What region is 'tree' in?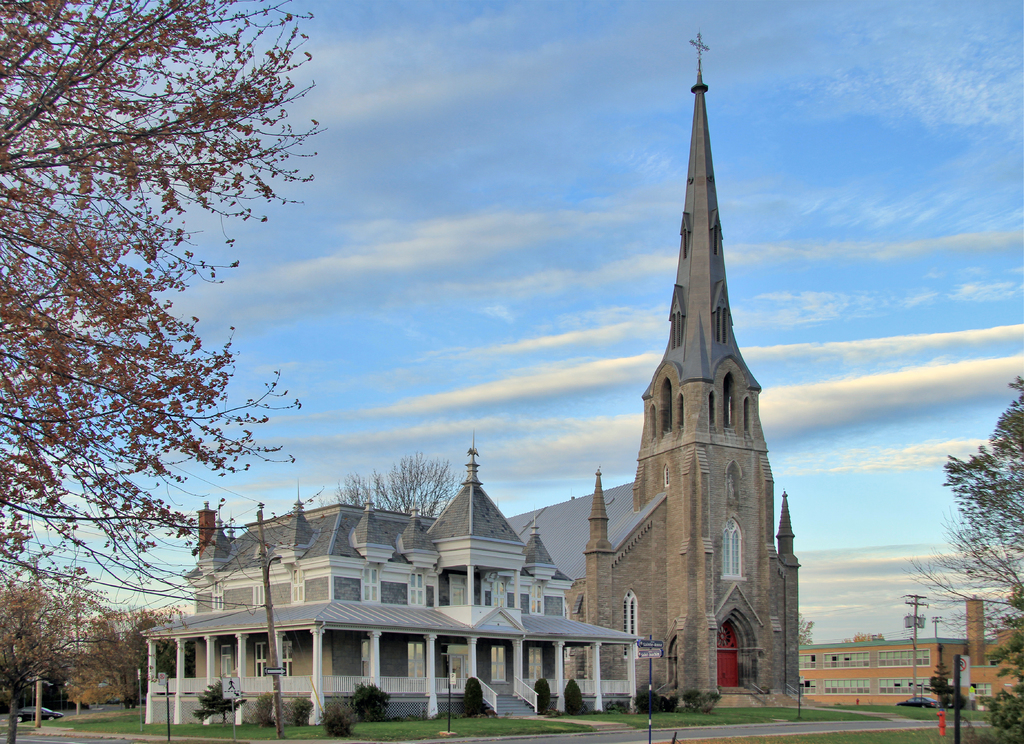
1023/380/1023/566.
